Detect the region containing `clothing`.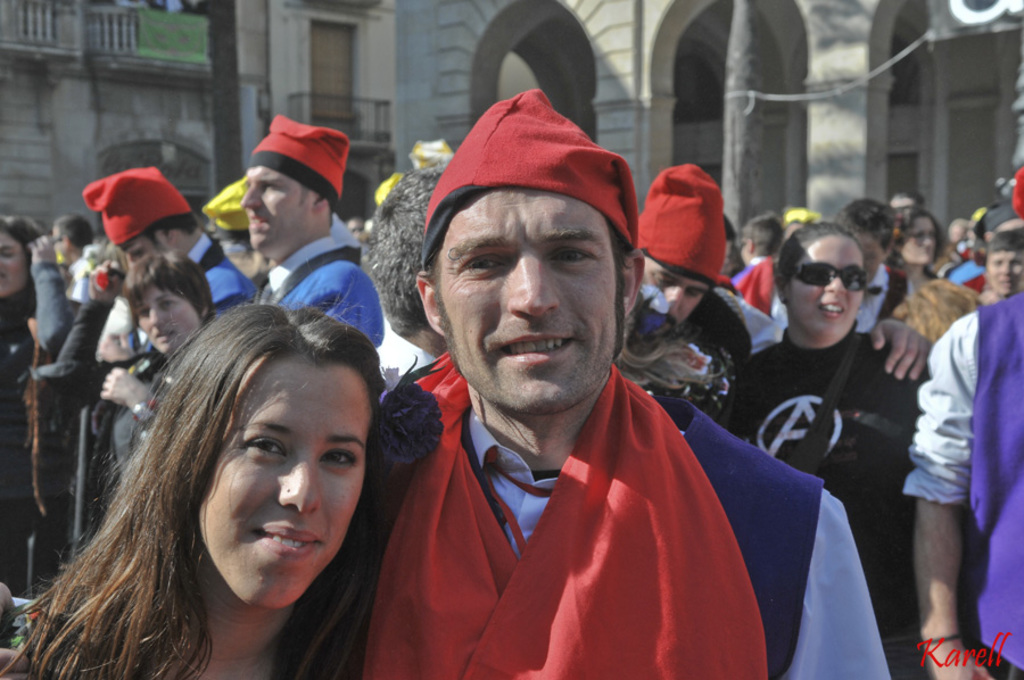
729, 314, 931, 679.
